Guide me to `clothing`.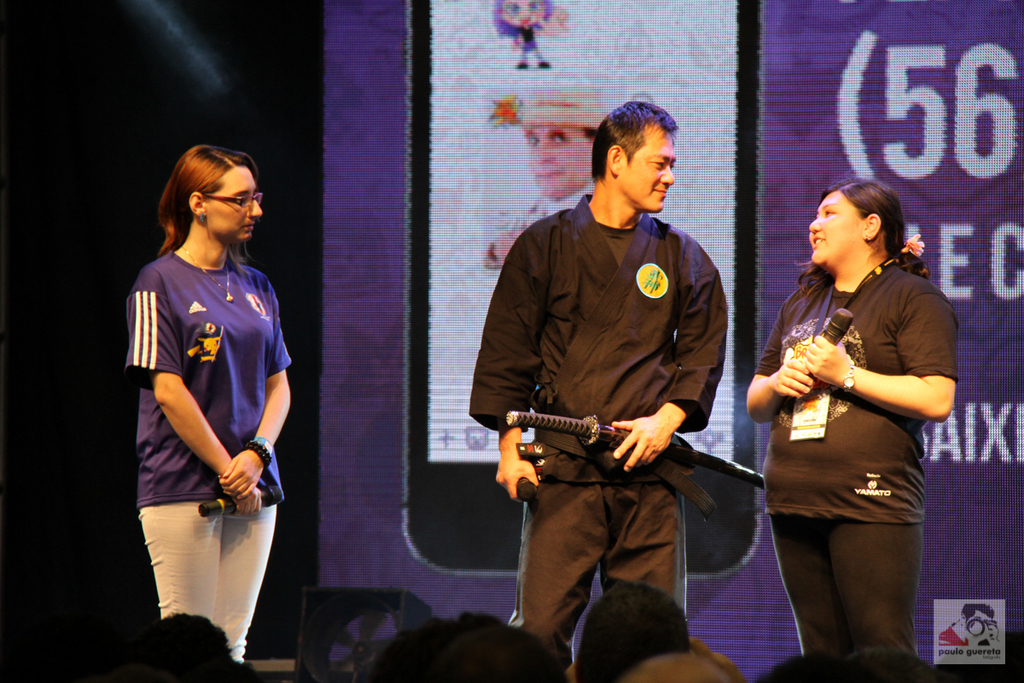
Guidance: <region>123, 248, 290, 653</region>.
